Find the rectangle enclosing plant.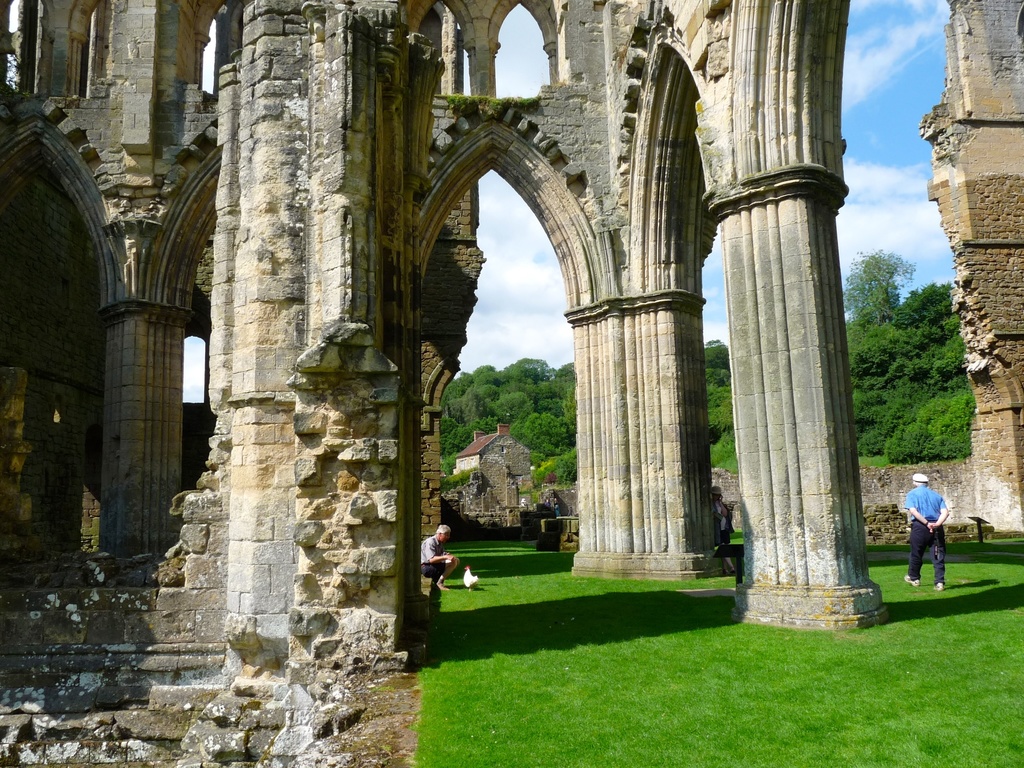
<bbox>532, 442, 579, 506</bbox>.
